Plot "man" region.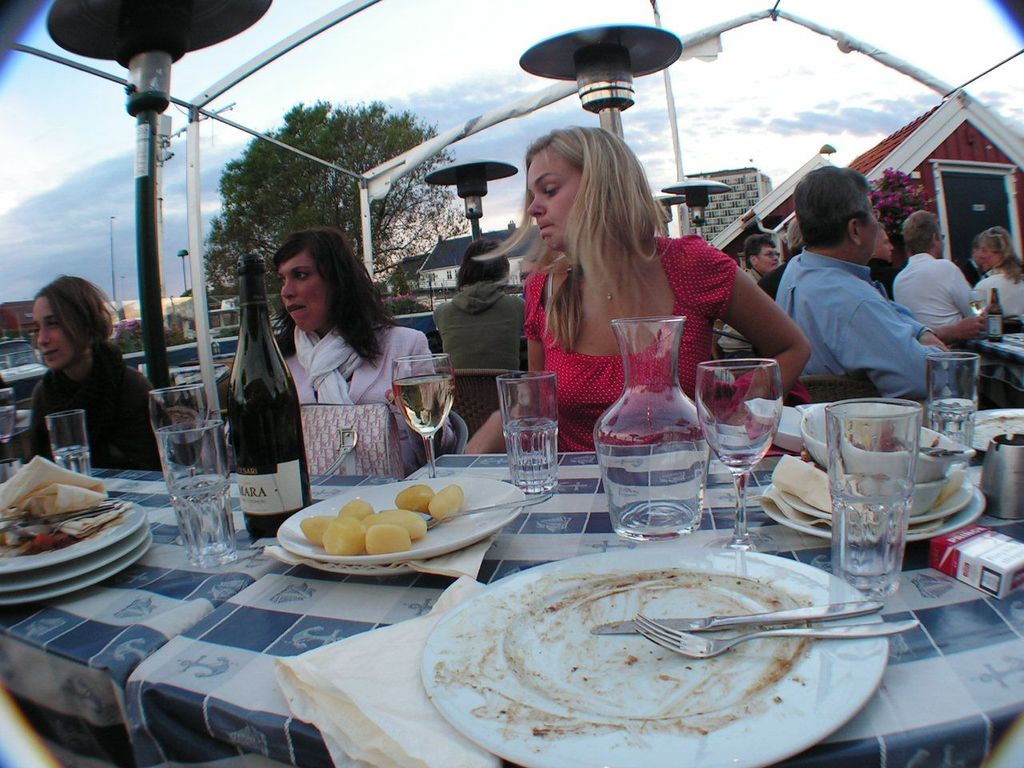
Plotted at l=866, t=218, r=906, b=309.
